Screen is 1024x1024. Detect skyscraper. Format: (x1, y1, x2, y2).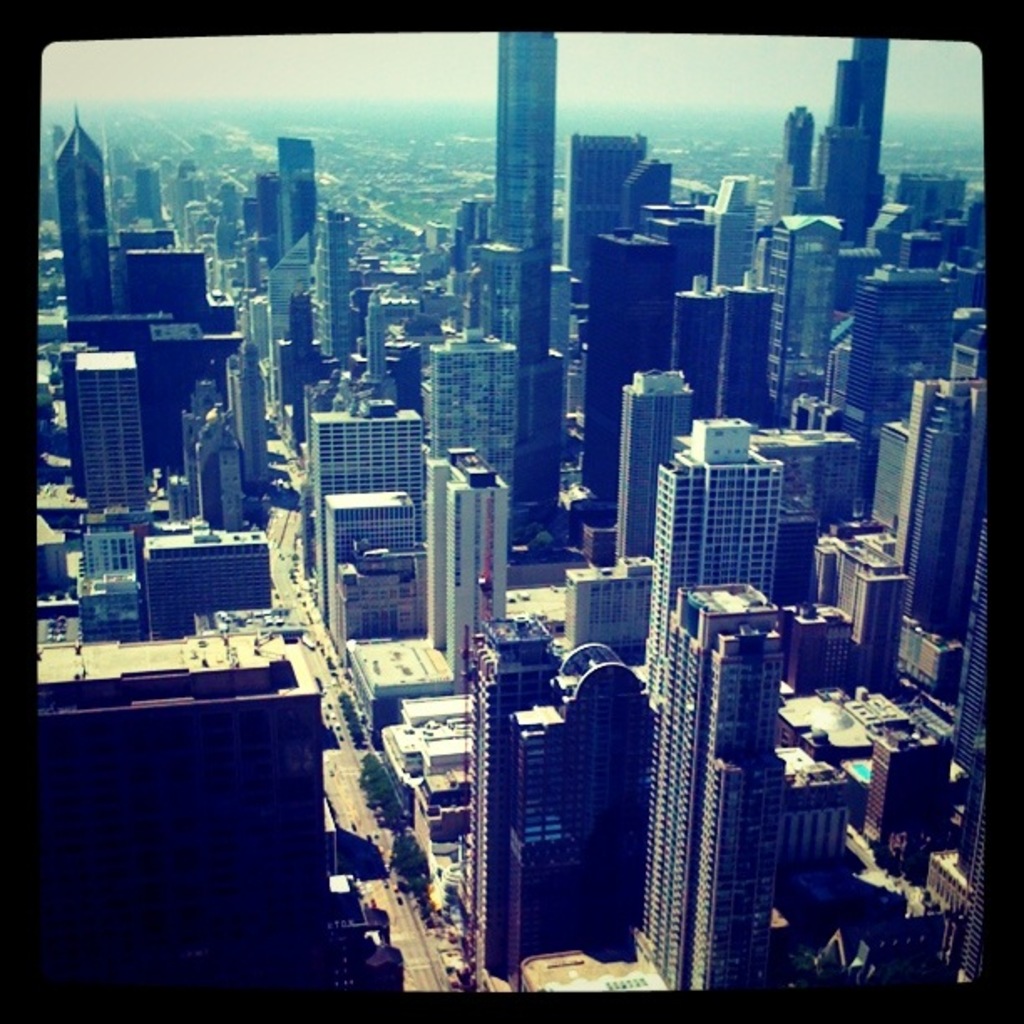
(112, 233, 248, 348).
